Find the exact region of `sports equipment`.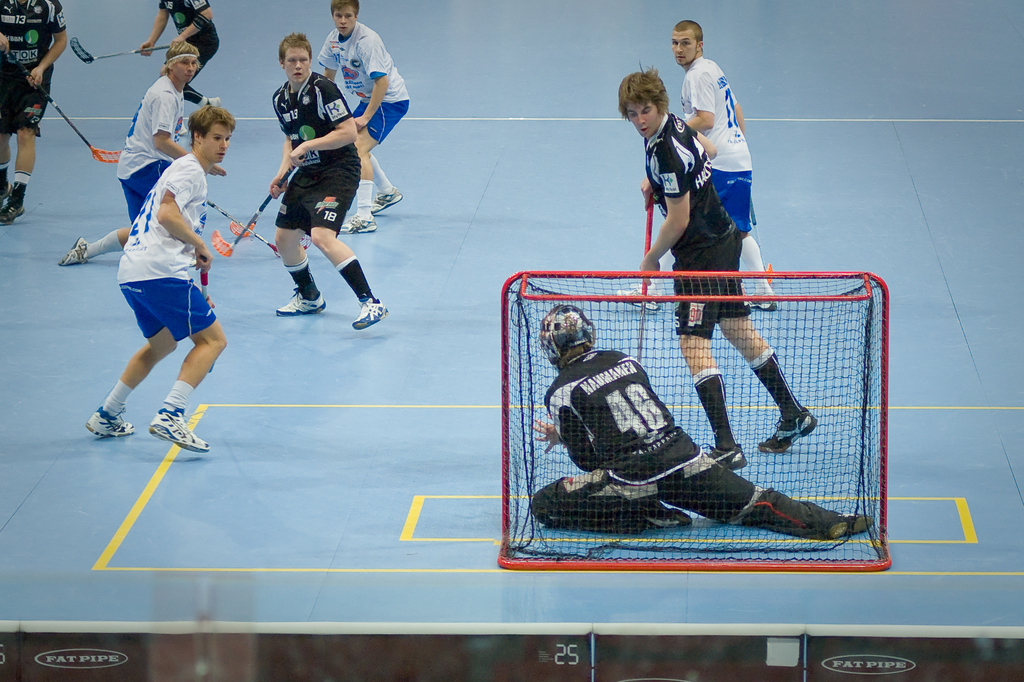
Exact region: bbox=(641, 189, 657, 362).
